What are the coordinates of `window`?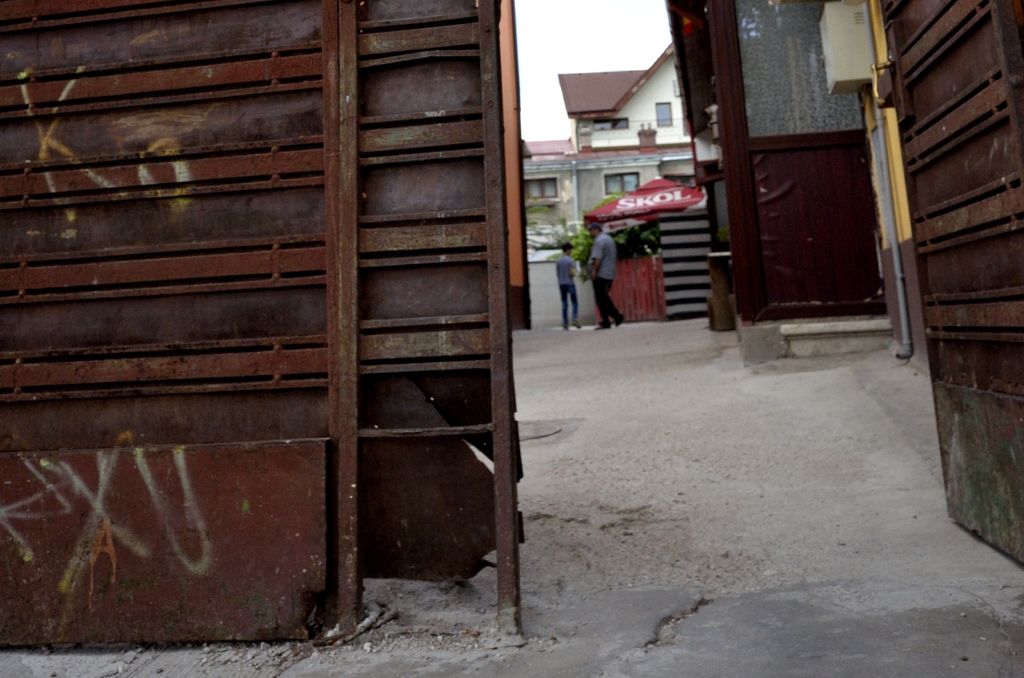
box(655, 101, 675, 125).
